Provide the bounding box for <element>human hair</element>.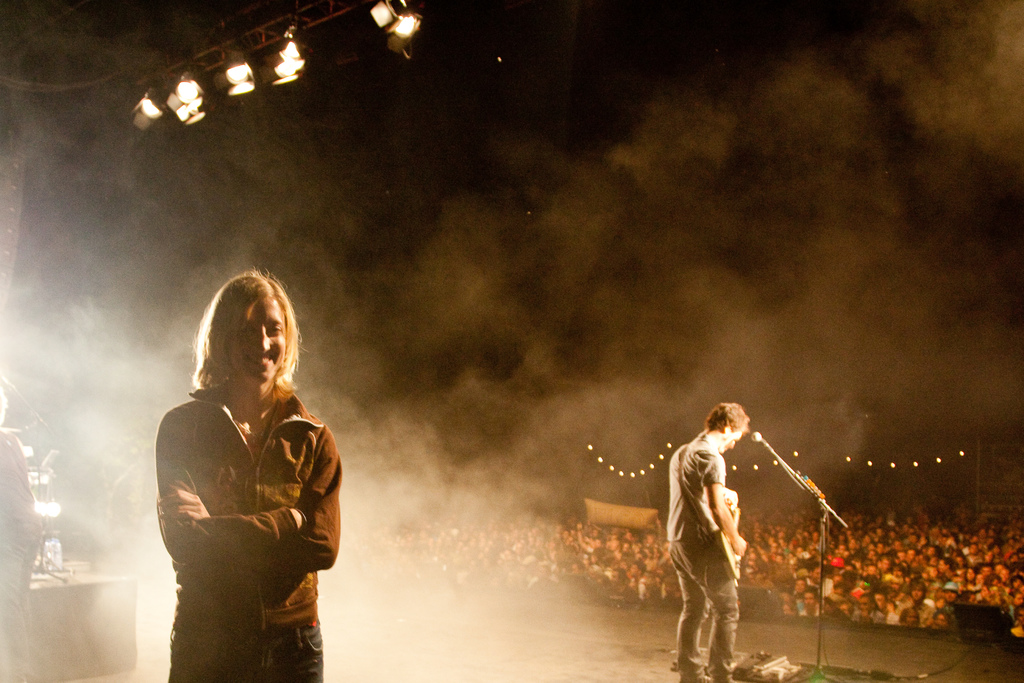
[left=187, top=273, right=301, bottom=386].
